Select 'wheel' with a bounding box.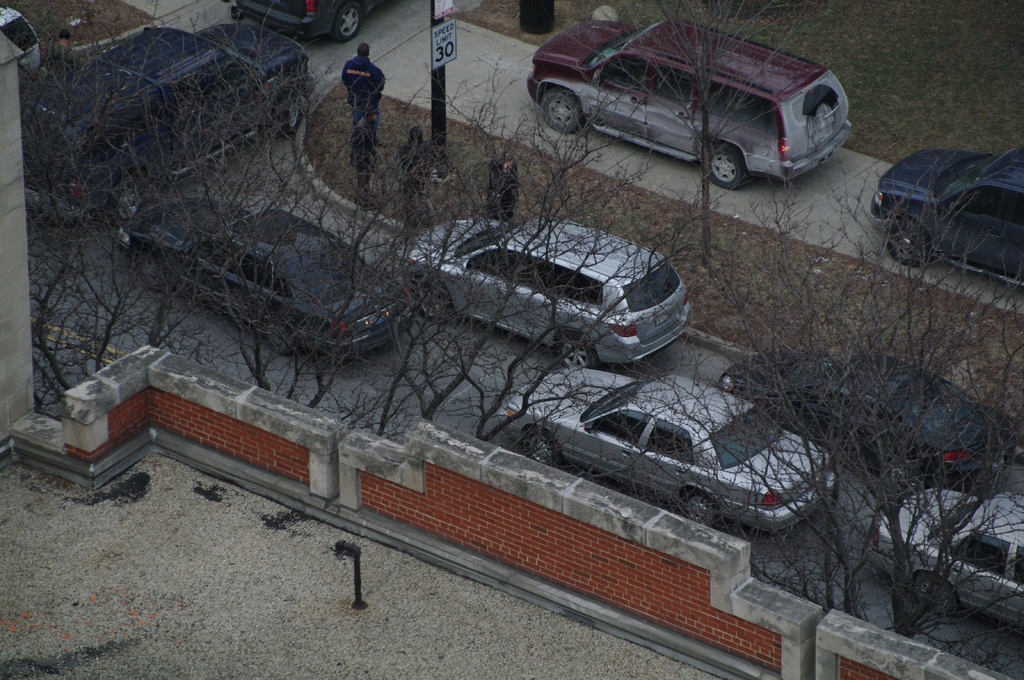
109/170/139/226.
